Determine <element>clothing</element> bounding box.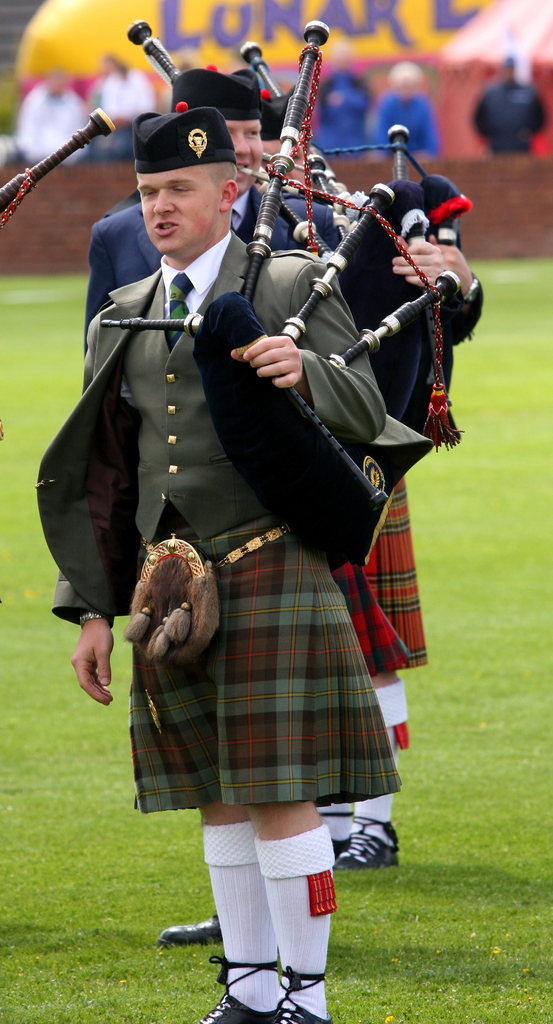
Determined: (95,211,422,666).
